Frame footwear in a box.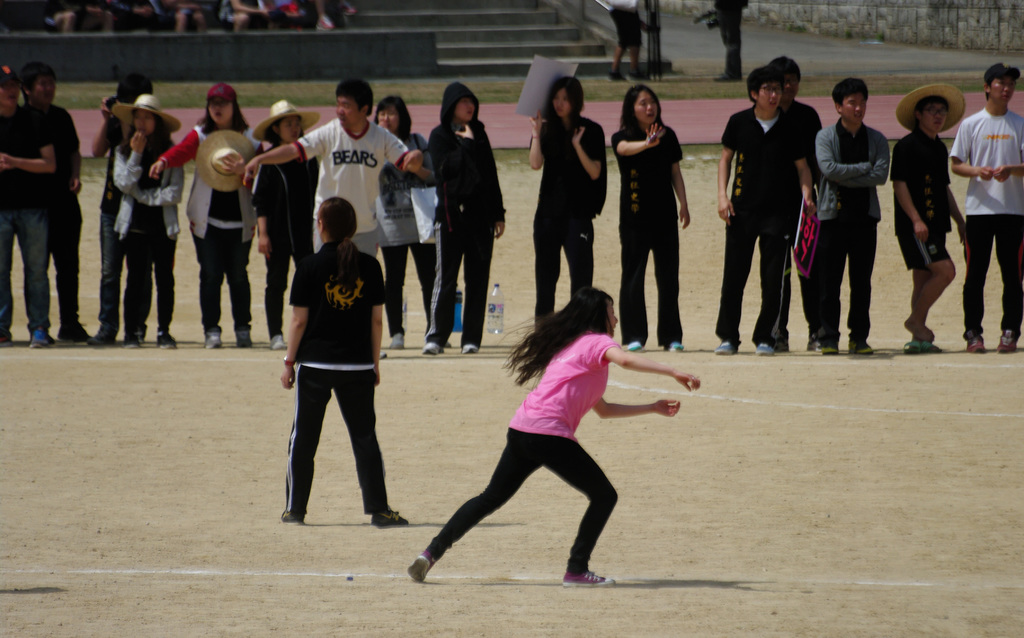
848,338,874,358.
